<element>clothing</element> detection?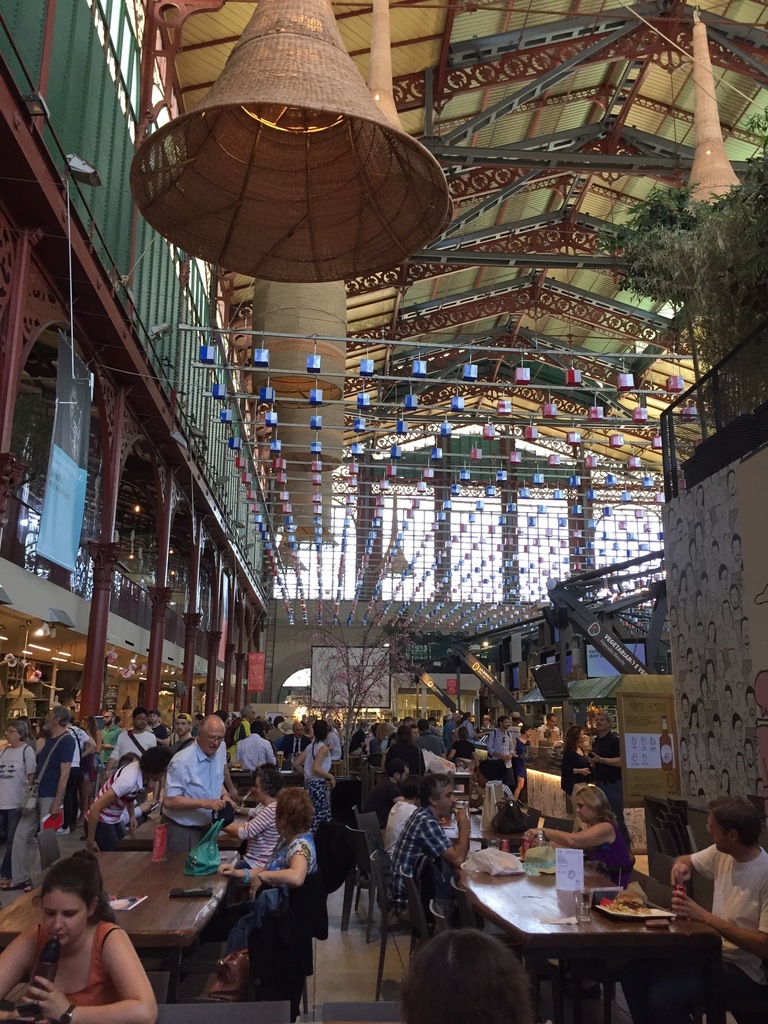
crop(465, 717, 479, 743)
